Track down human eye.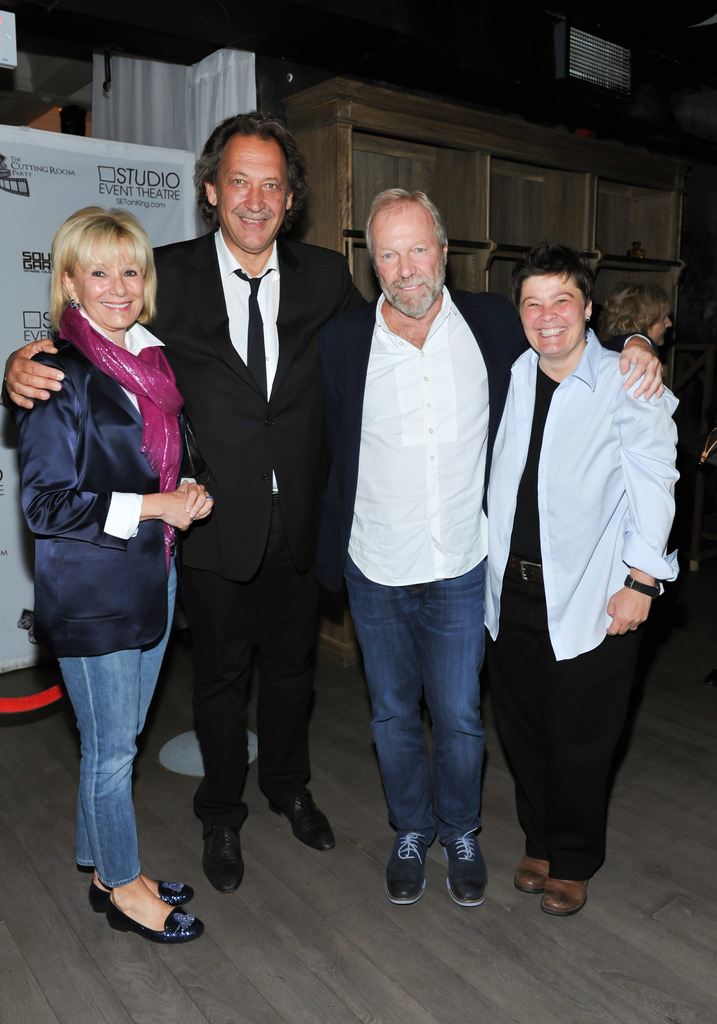
Tracked to l=87, t=263, r=110, b=277.
